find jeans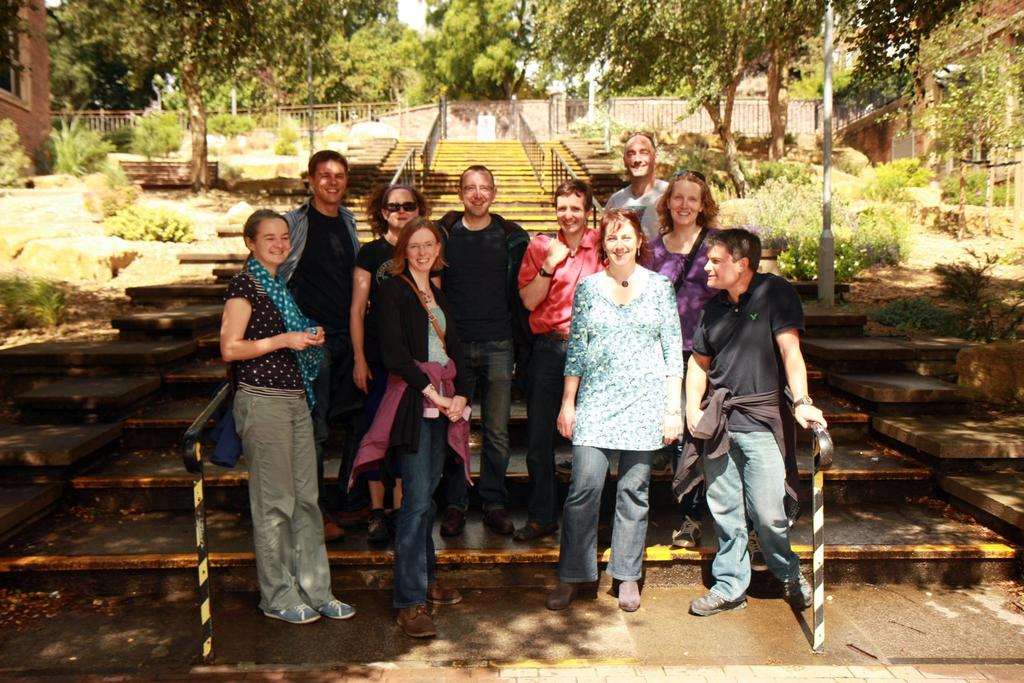
box(532, 350, 577, 520)
